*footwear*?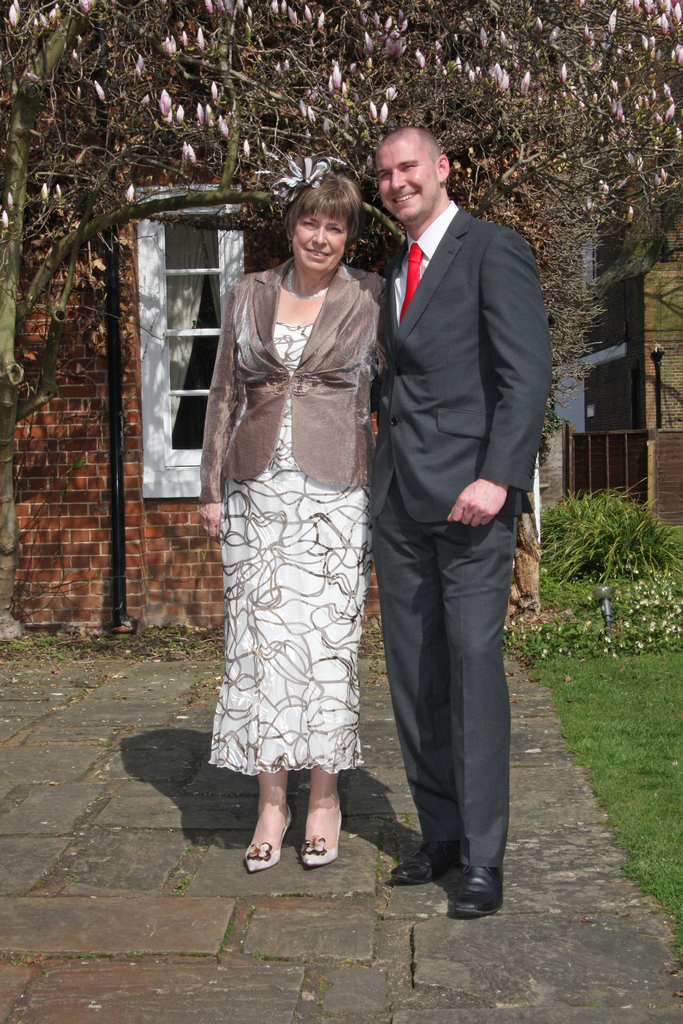
pyautogui.locateOnScreen(444, 865, 507, 918)
